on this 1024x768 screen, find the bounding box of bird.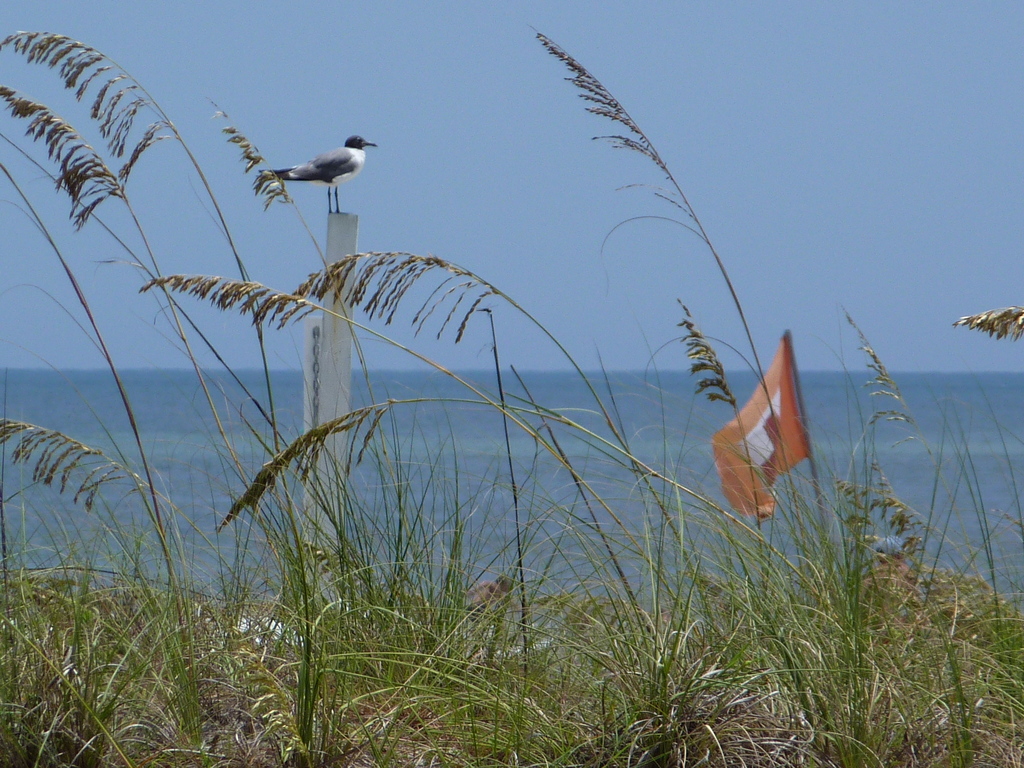
Bounding box: rect(245, 123, 367, 204).
